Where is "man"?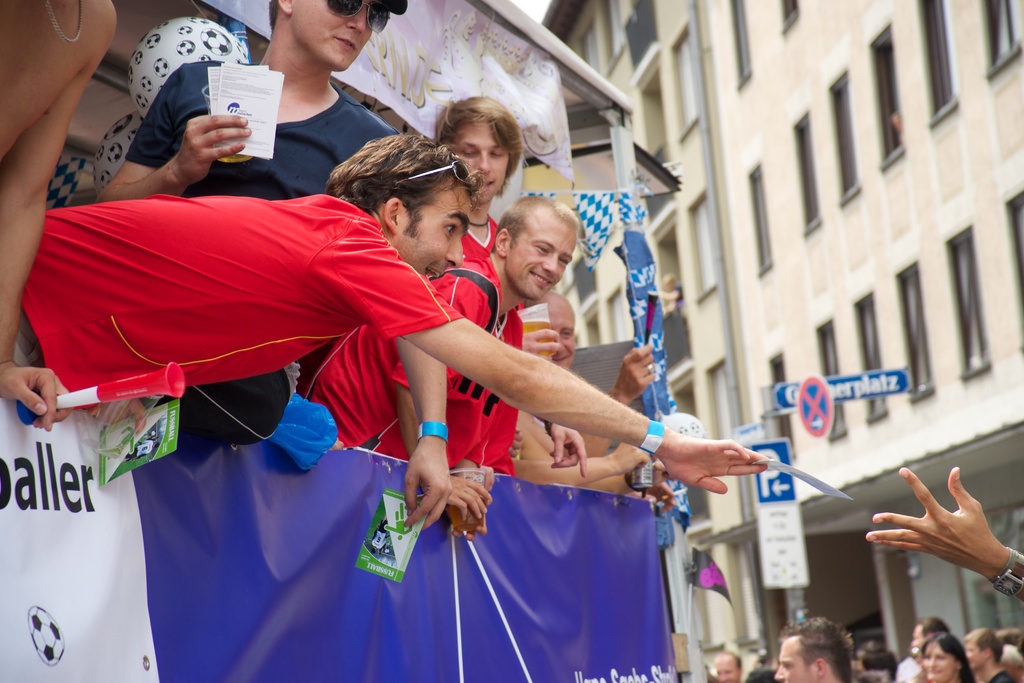
bbox=[910, 611, 943, 652].
